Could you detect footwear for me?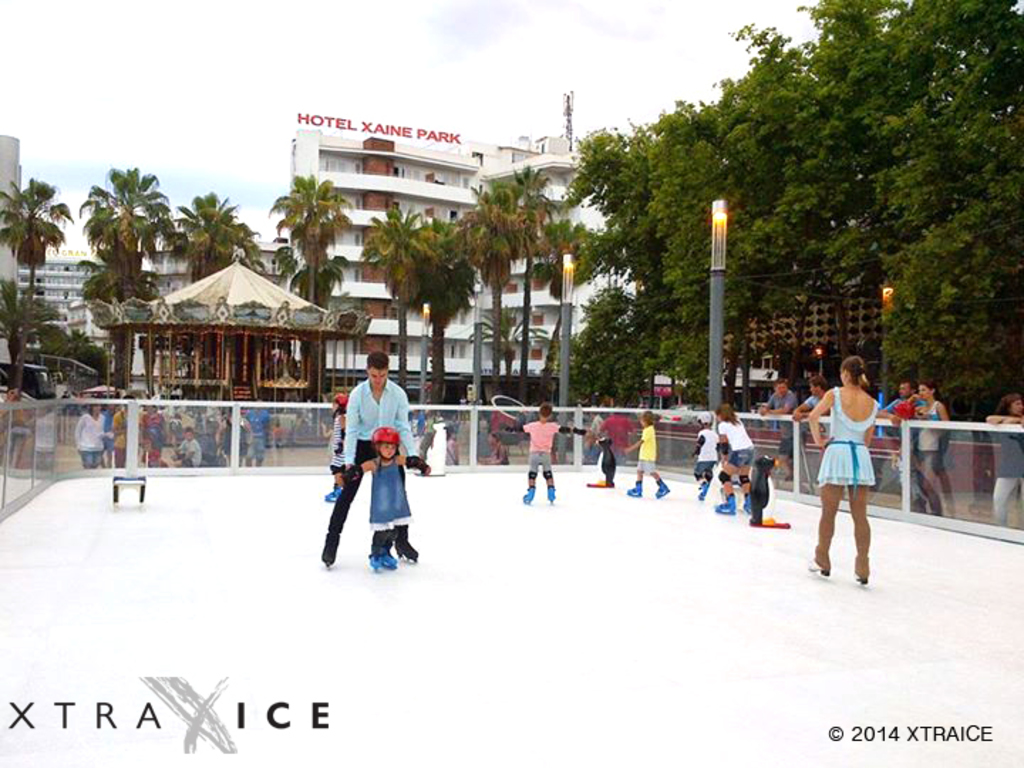
Detection result: 627/484/641/495.
